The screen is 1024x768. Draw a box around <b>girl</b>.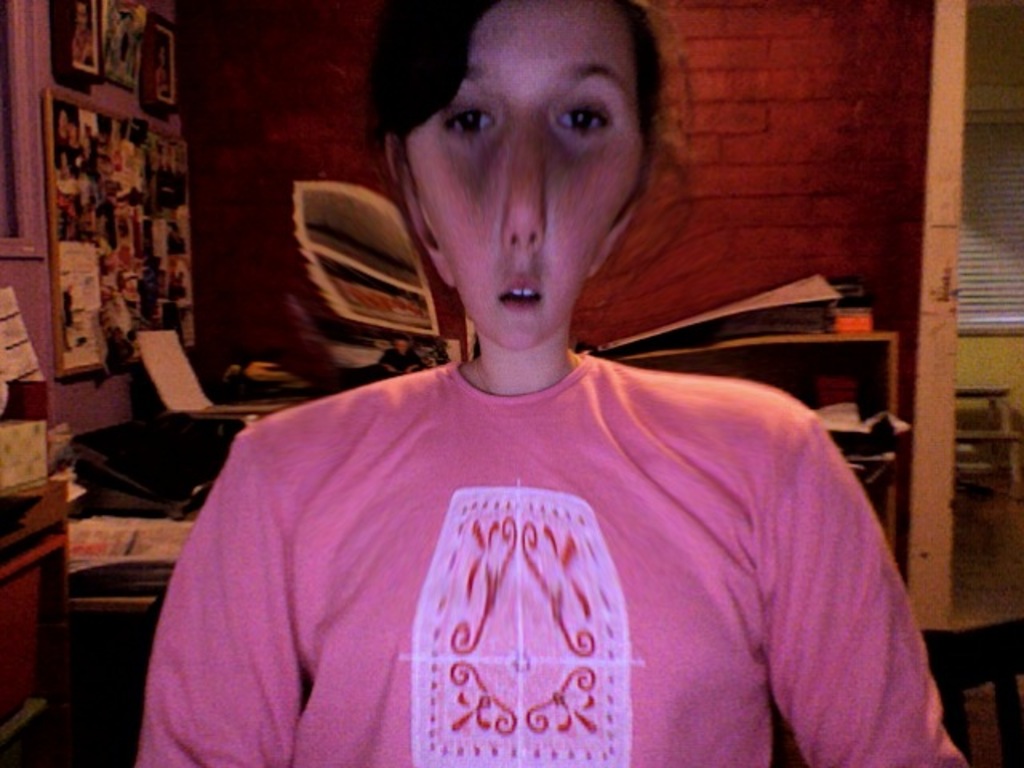
<region>138, 0, 965, 766</region>.
